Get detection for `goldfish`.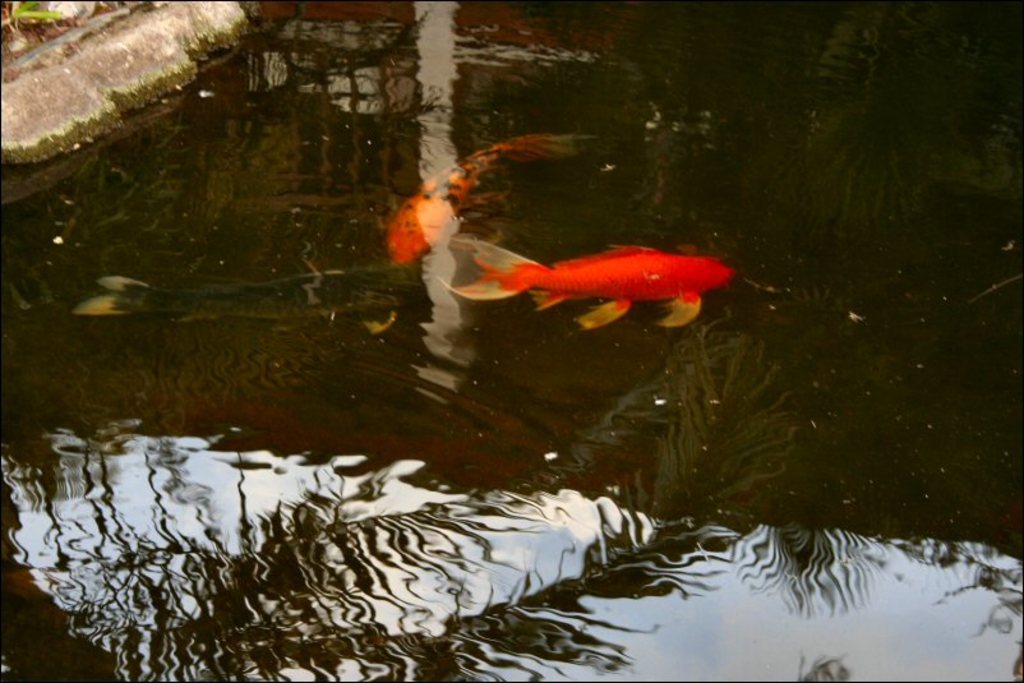
Detection: rect(388, 128, 595, 267).
